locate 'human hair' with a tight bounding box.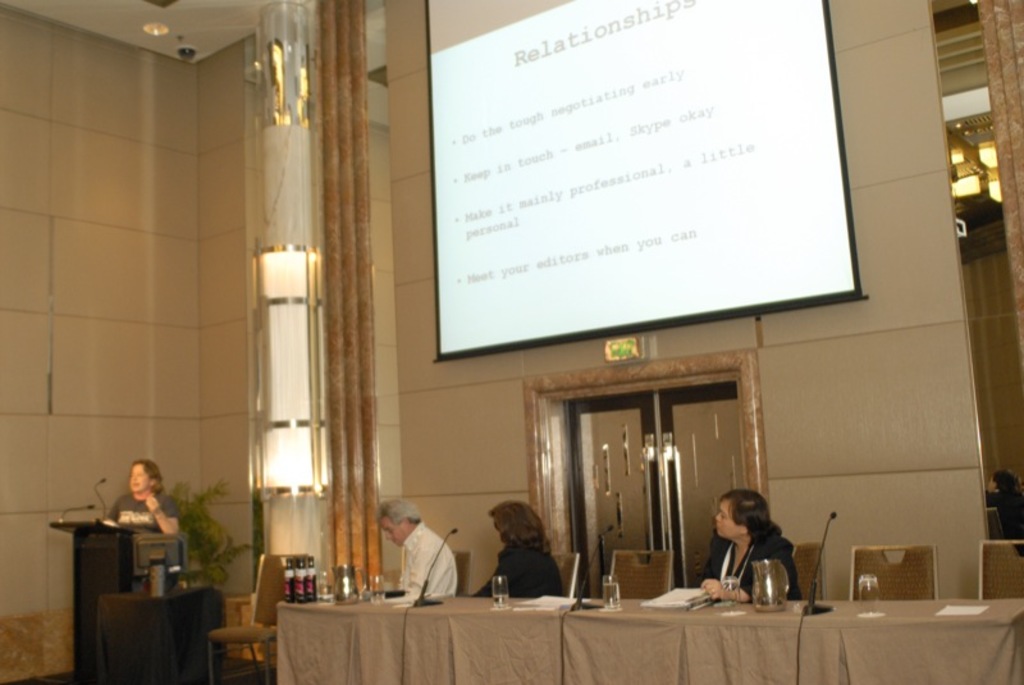
rect(704, 489, 800, 592).
